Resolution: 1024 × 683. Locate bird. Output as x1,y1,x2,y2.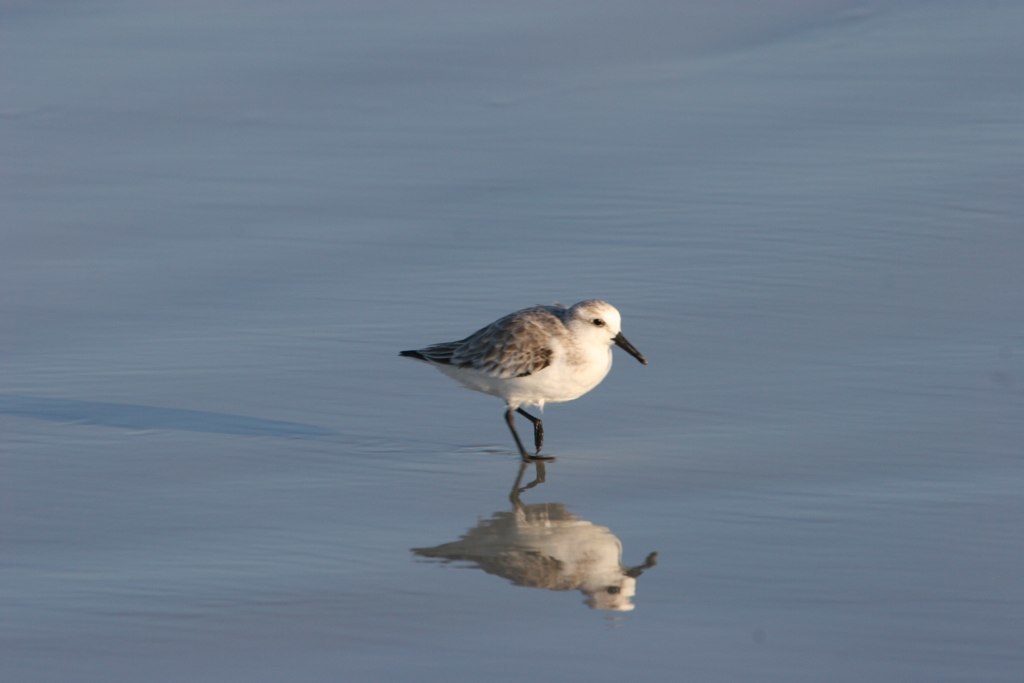
385,296,658,465.
